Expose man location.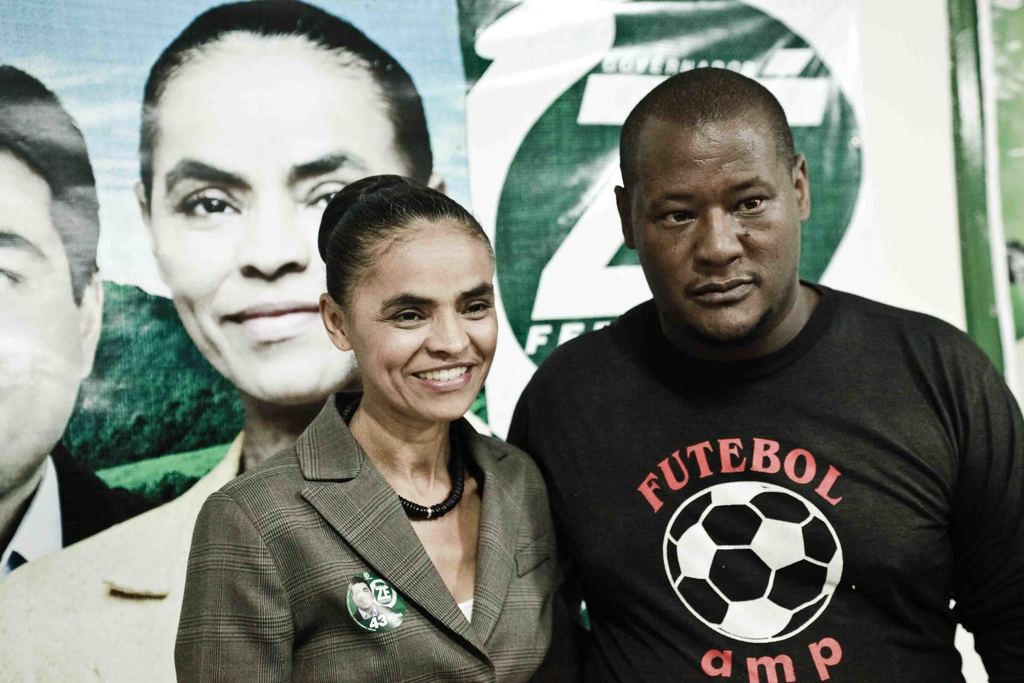
Exposed at detection(0, 65, 209, 582).
